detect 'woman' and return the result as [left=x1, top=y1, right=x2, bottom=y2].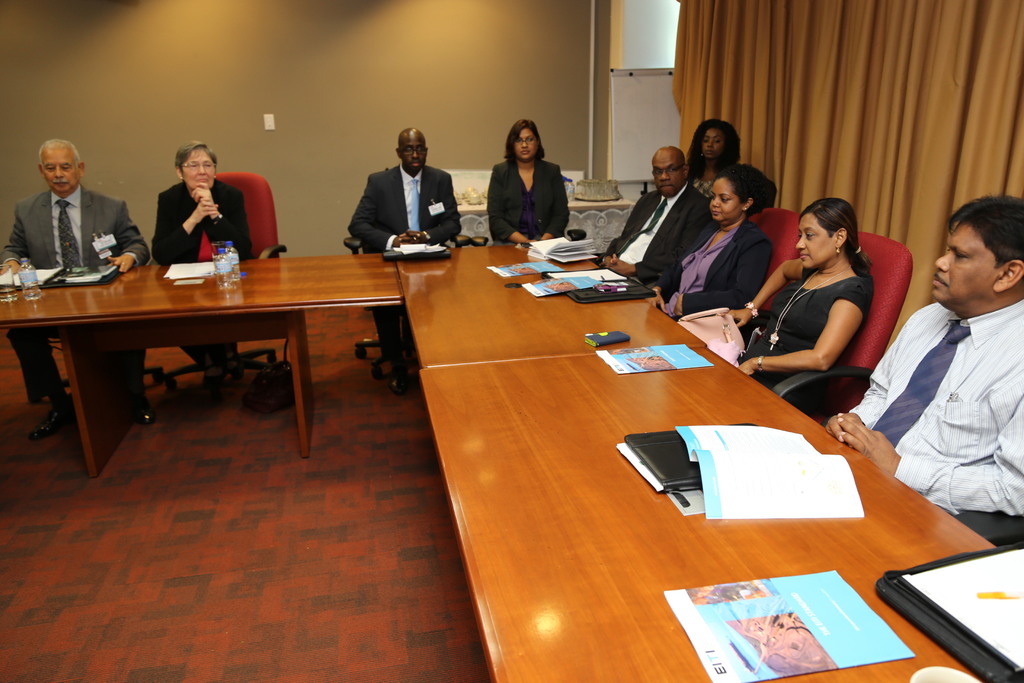
[left=676, top=115, right=742, bottom=199].
